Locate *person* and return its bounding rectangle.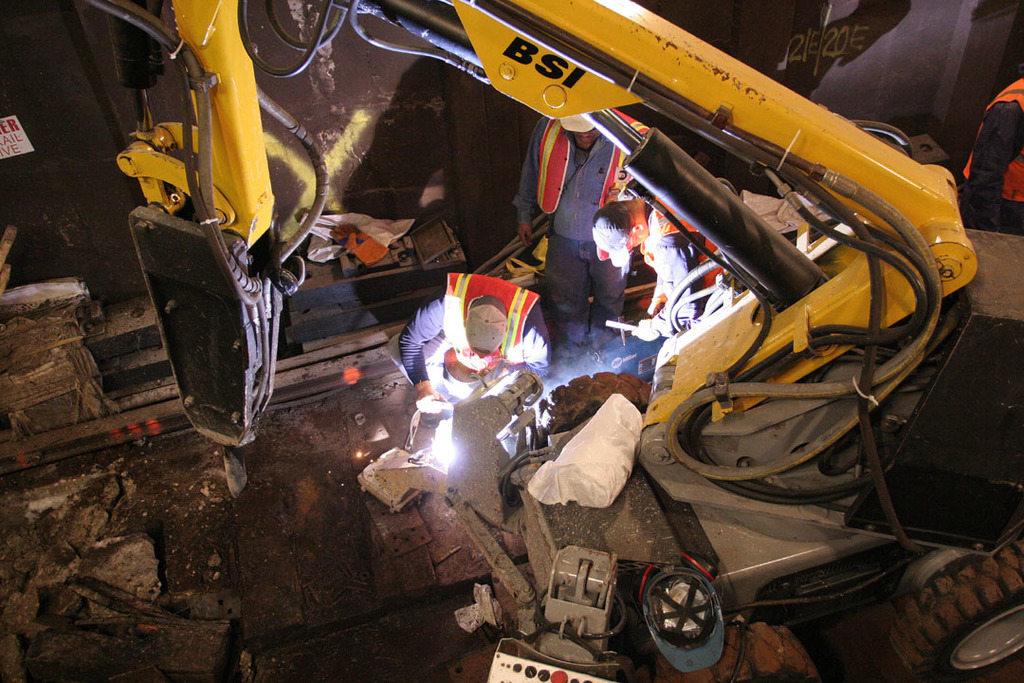
[397, 259, 572, 430].
